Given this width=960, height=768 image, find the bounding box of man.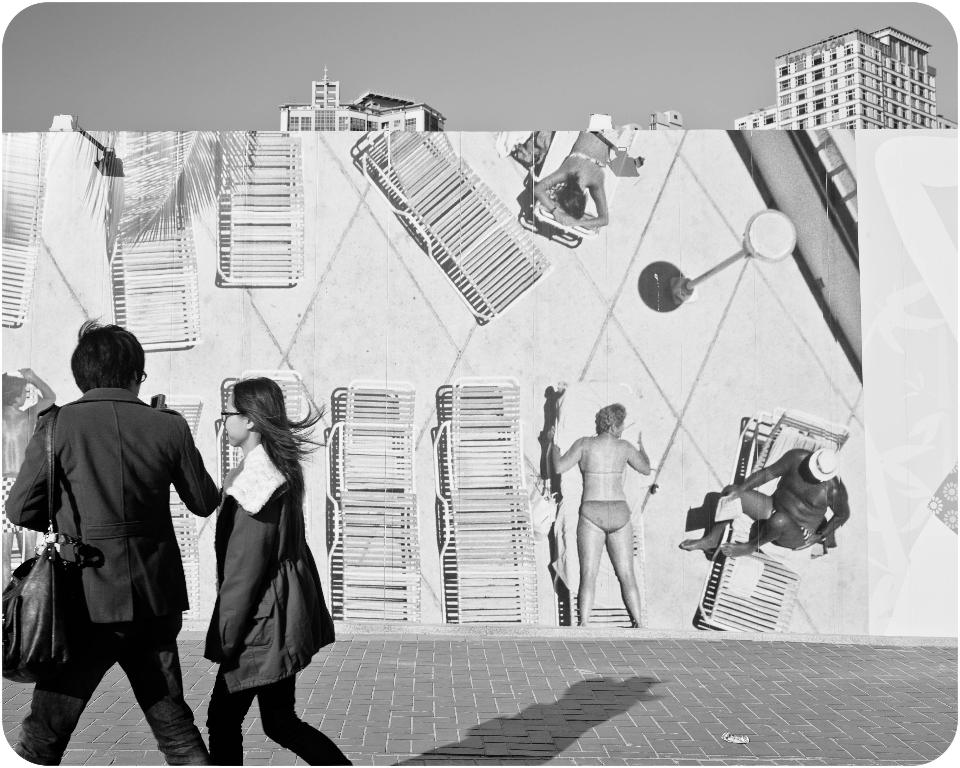
<bbox>670, 446, 847, 562</bbox>.
